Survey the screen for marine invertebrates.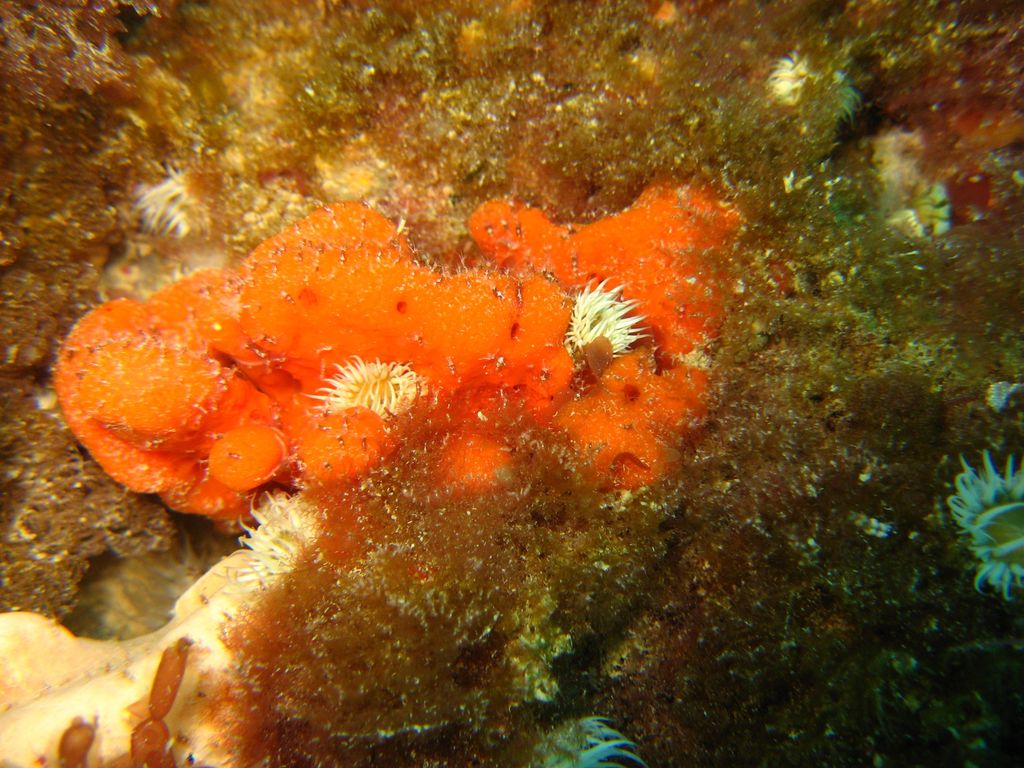
Survey found: [328,129,415,214].
